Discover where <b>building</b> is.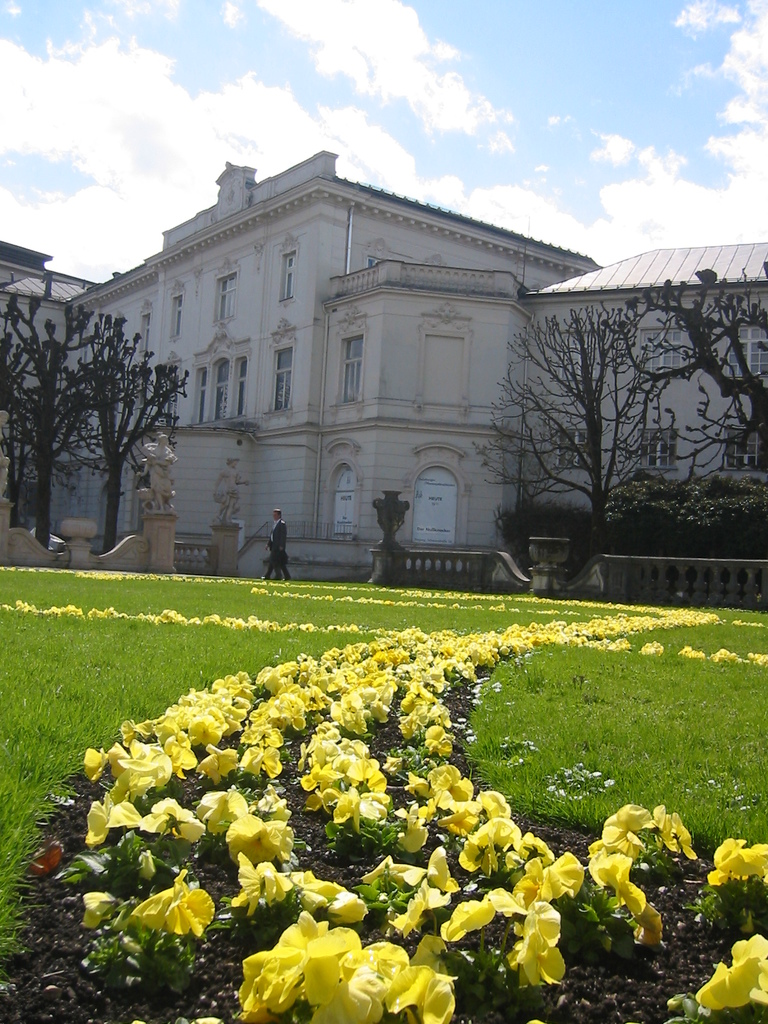
Discovered at (left=0, top=140, right=767, bottom=582).
